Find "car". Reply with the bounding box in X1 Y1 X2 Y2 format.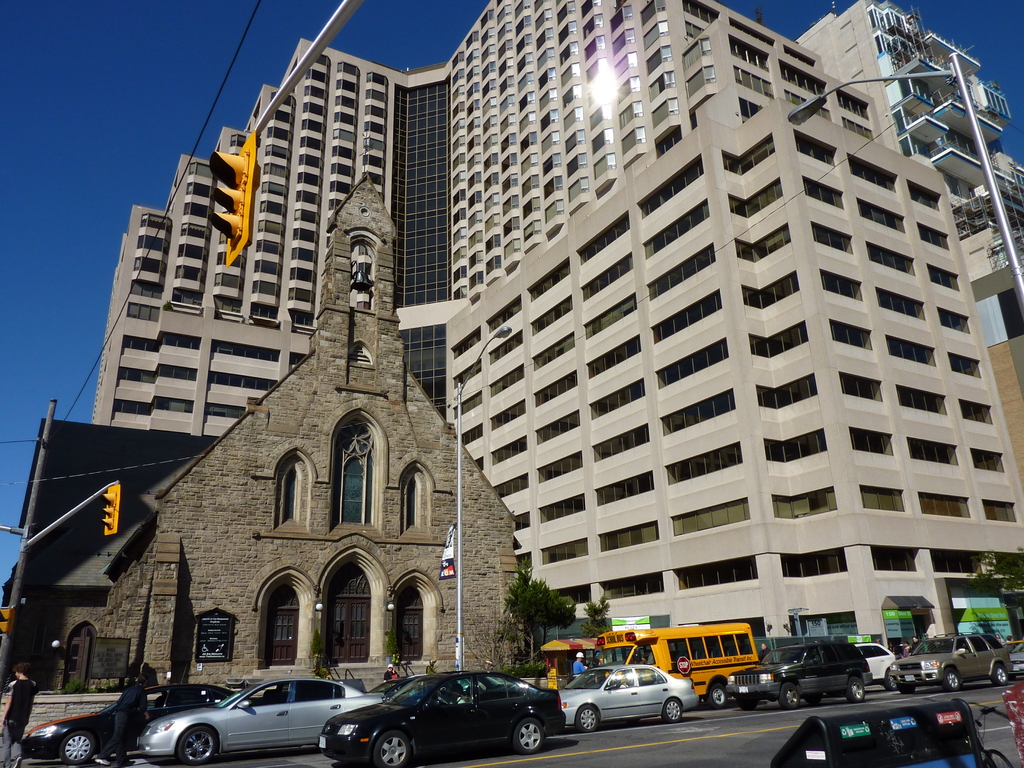
714 633 870 709.
